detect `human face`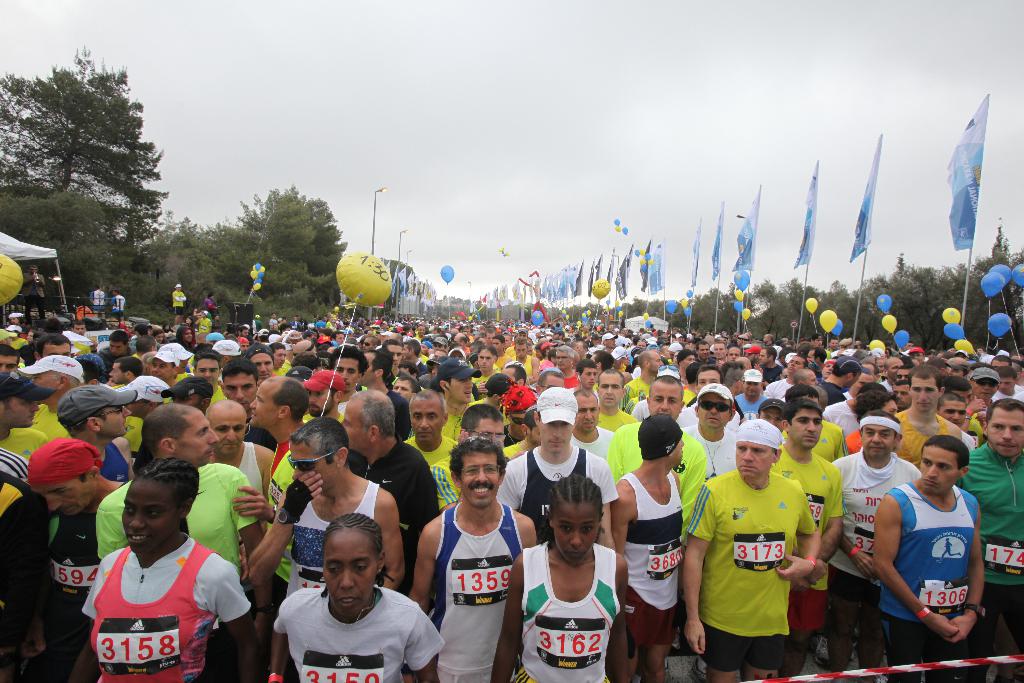
(x1=458, y1=451, x2=503, y2=509)
